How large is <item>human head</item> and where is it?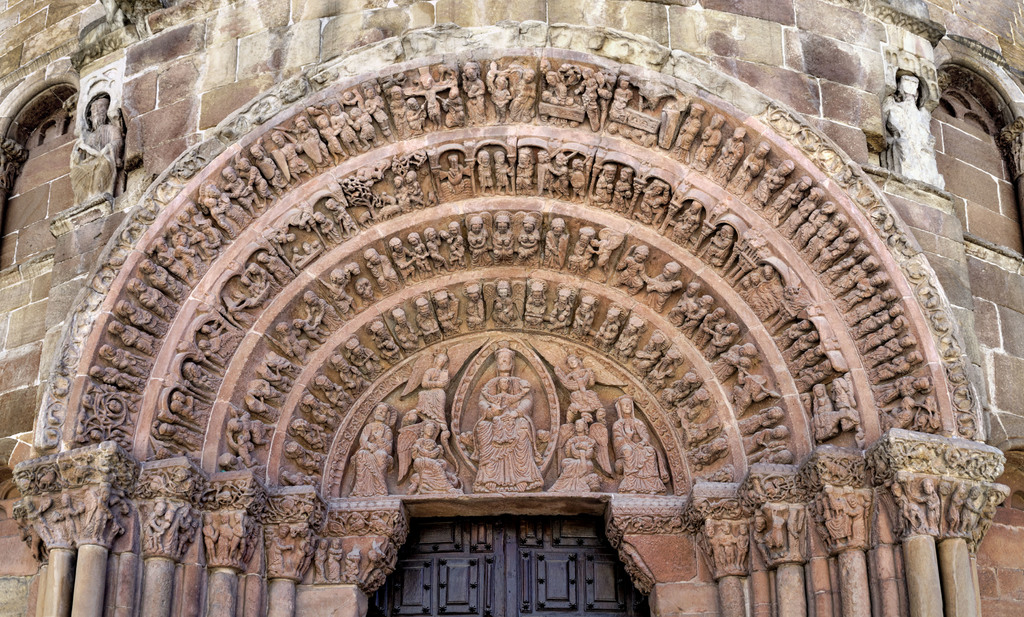
Bounding box: (left=407, top=94, right=420, bottom=110).
